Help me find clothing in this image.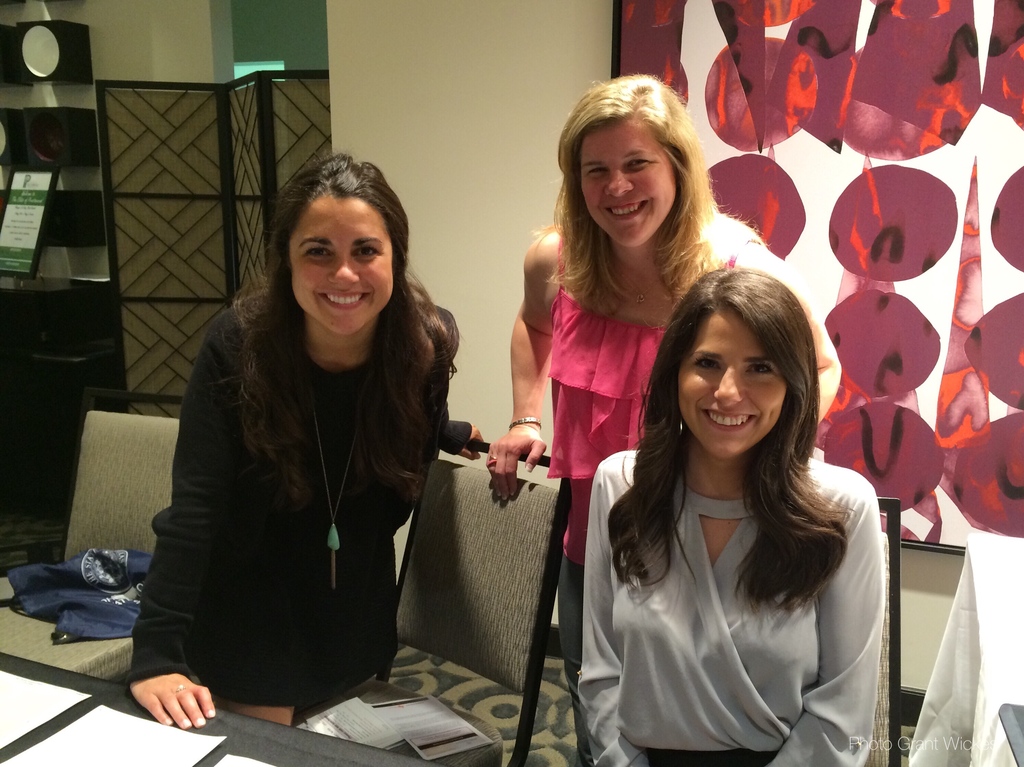
Found it: Rect(545, 235, 737, 766).
